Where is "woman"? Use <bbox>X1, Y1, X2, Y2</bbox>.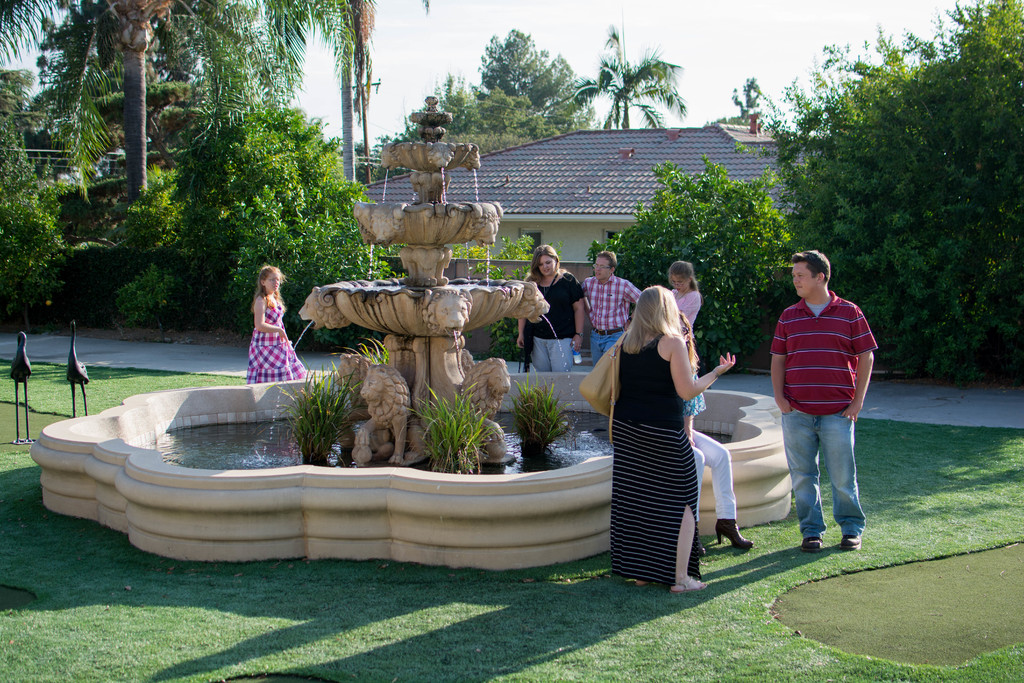
<bbox>520, 244, 586, 369</bbox>.
